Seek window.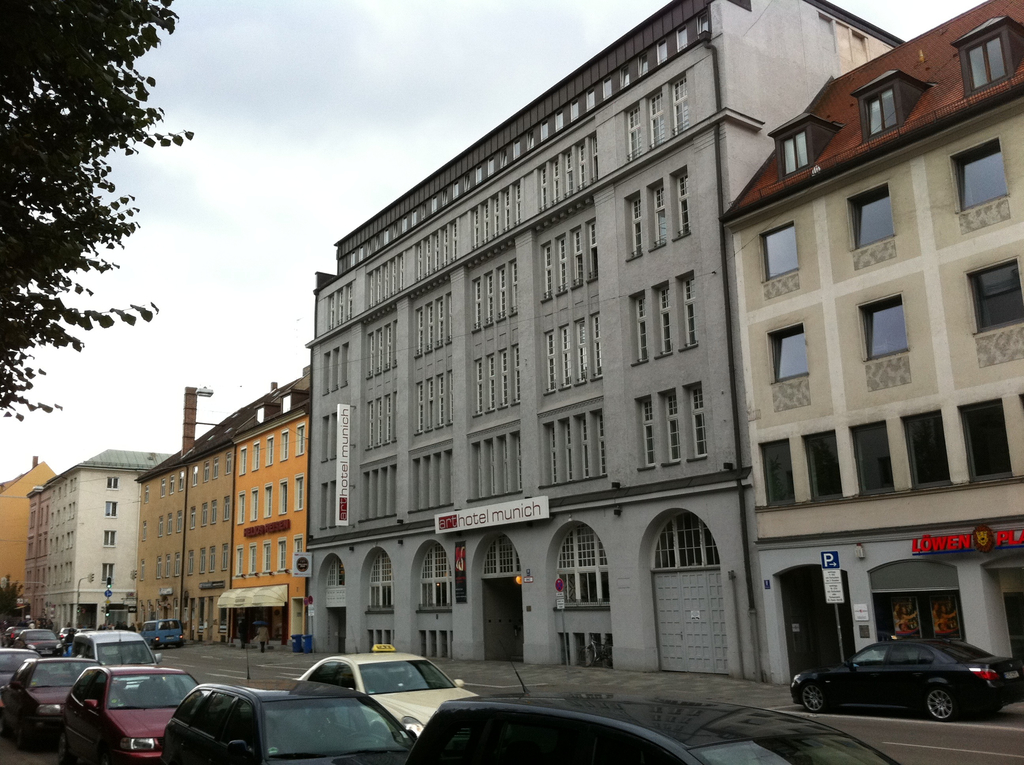
BBox(257, 406, 265, 425).
